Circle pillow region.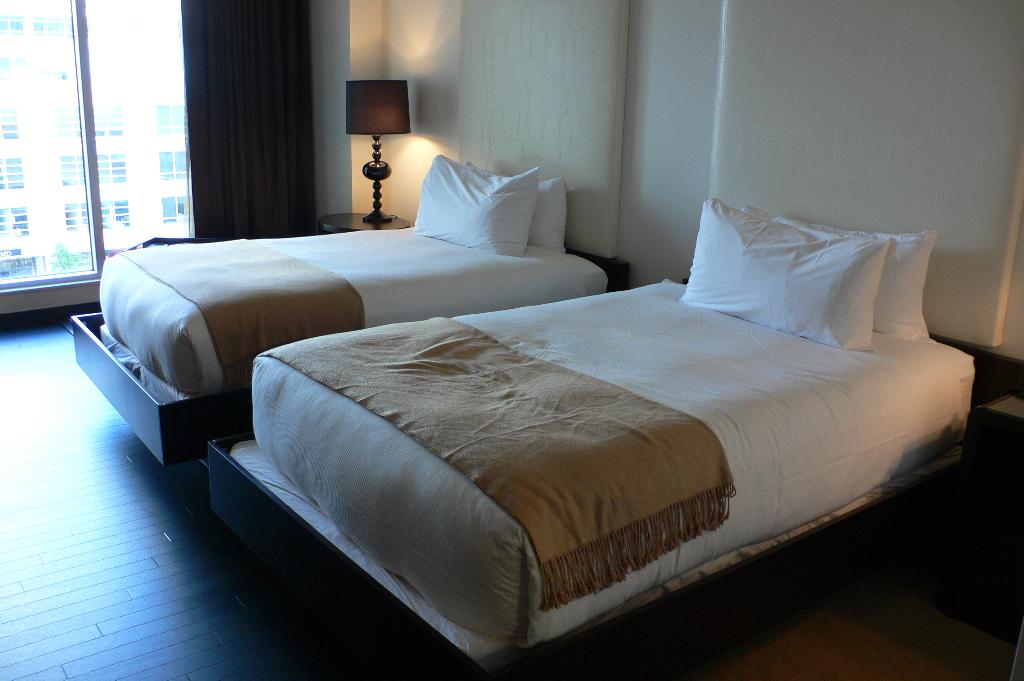
Region: select_region(680, 200, 897, 363).
